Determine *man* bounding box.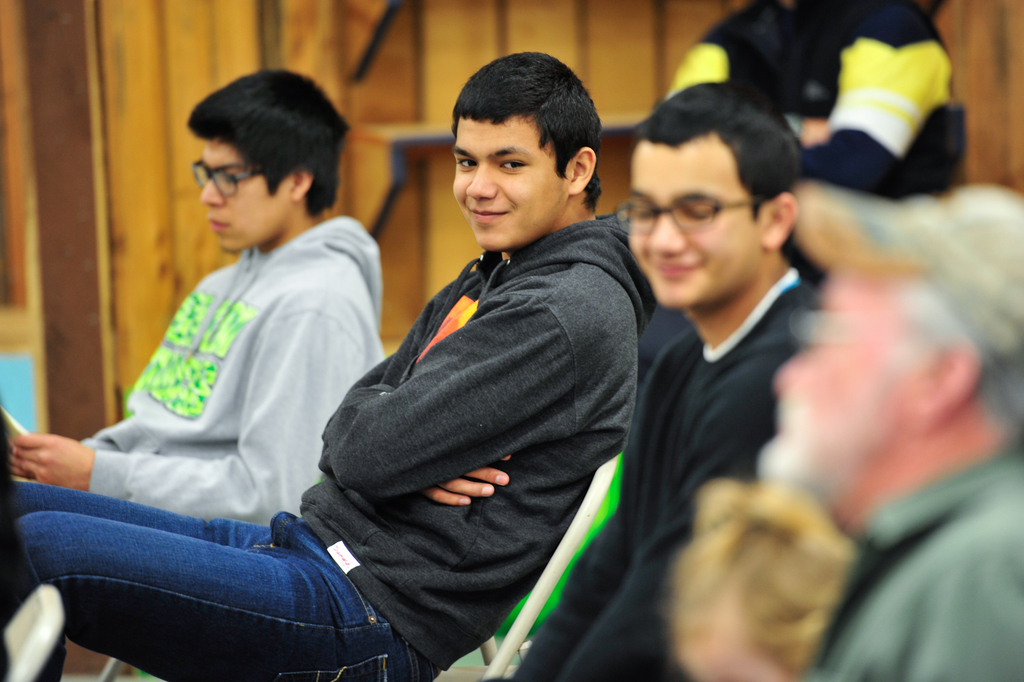
Determined: <box>756,178,1023,681</box>.
